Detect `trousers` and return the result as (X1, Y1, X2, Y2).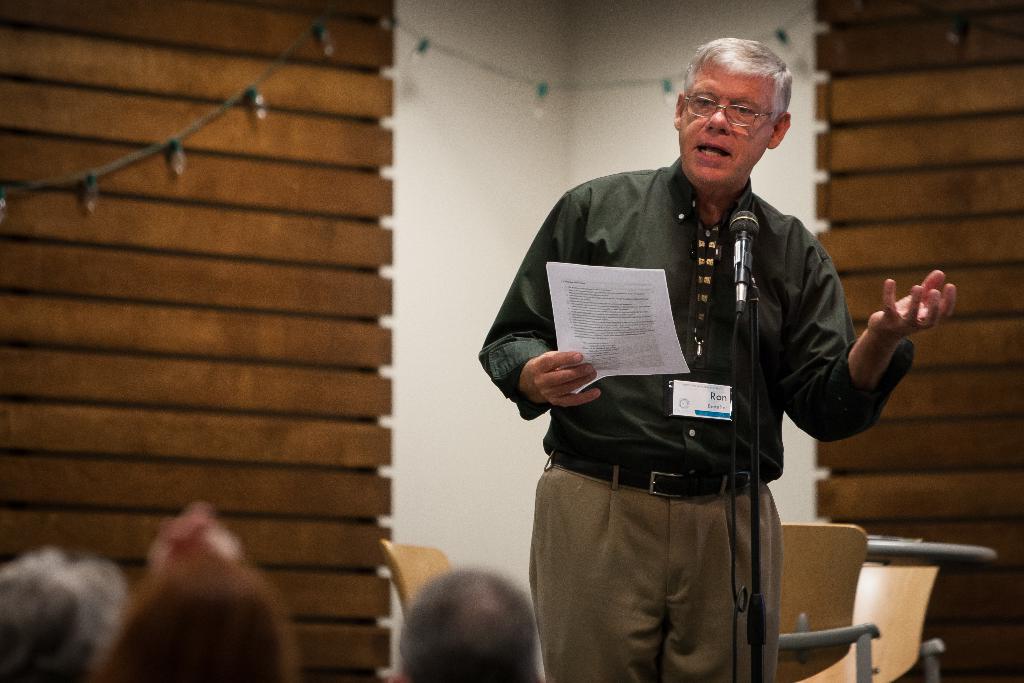
(550, 482, 799, 665).
